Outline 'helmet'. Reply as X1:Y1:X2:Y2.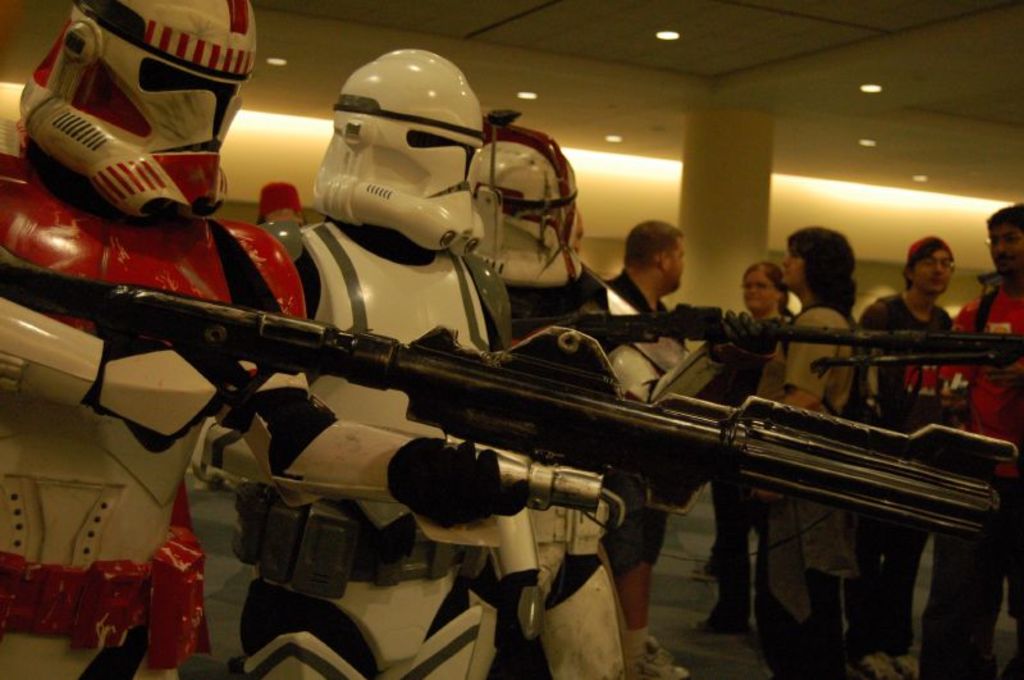
306:45:516:237.
